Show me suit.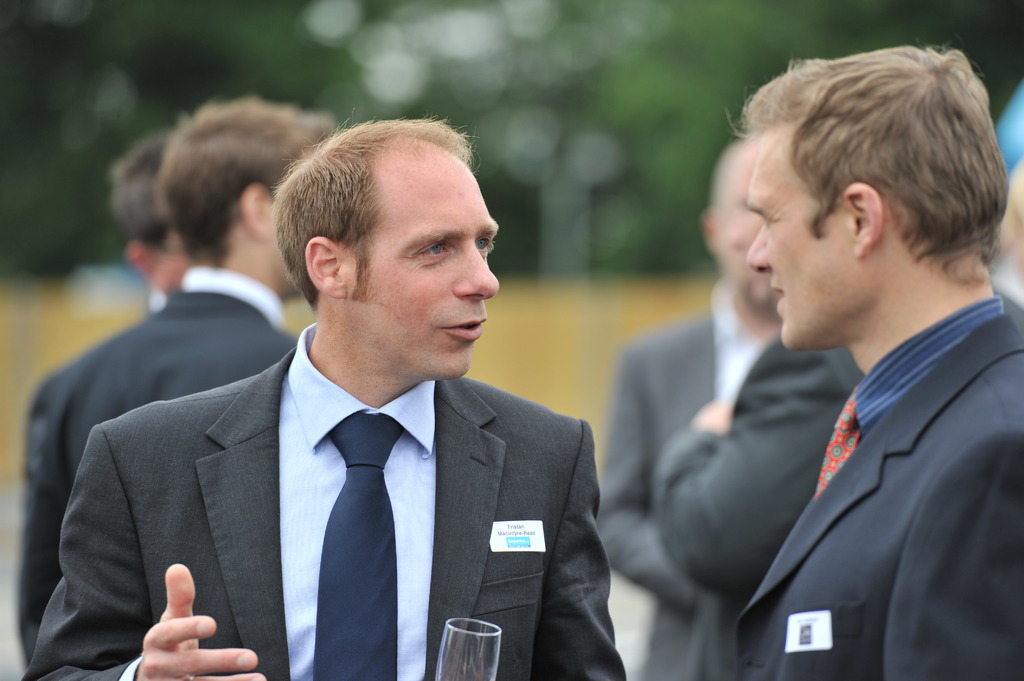
suit is here: box=[145, 289, 173, 316].
